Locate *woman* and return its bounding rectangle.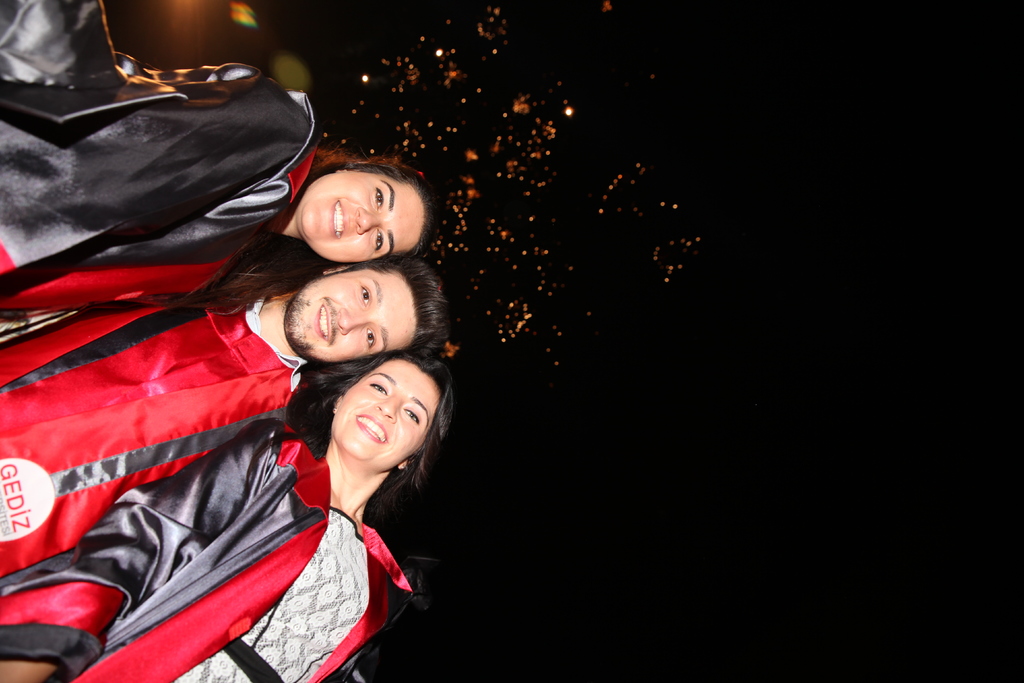
[x1=3, y1=348, x2=454, y2=682].
